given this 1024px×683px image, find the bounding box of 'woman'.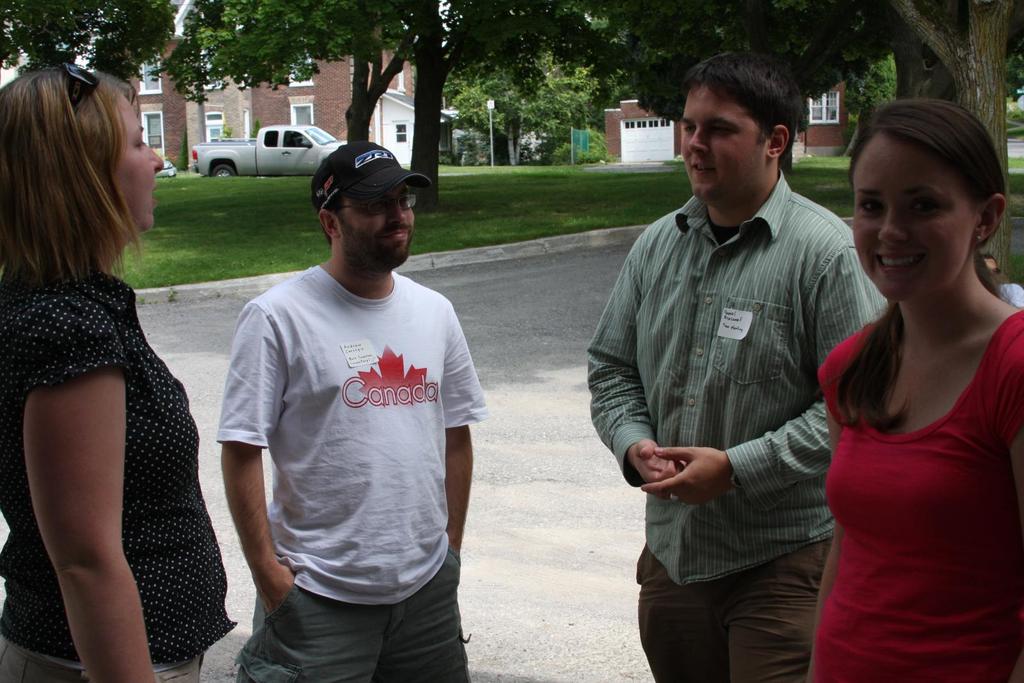
(818, 97, 1023, 682).
